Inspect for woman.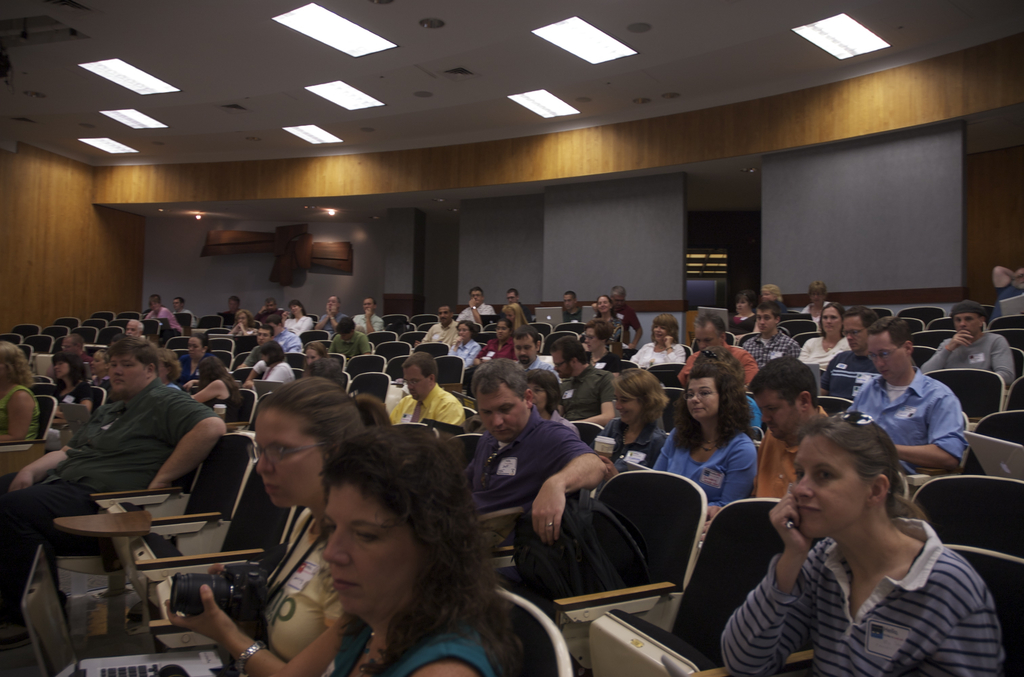
Inspection: <box>323,423,524,676</box>.
